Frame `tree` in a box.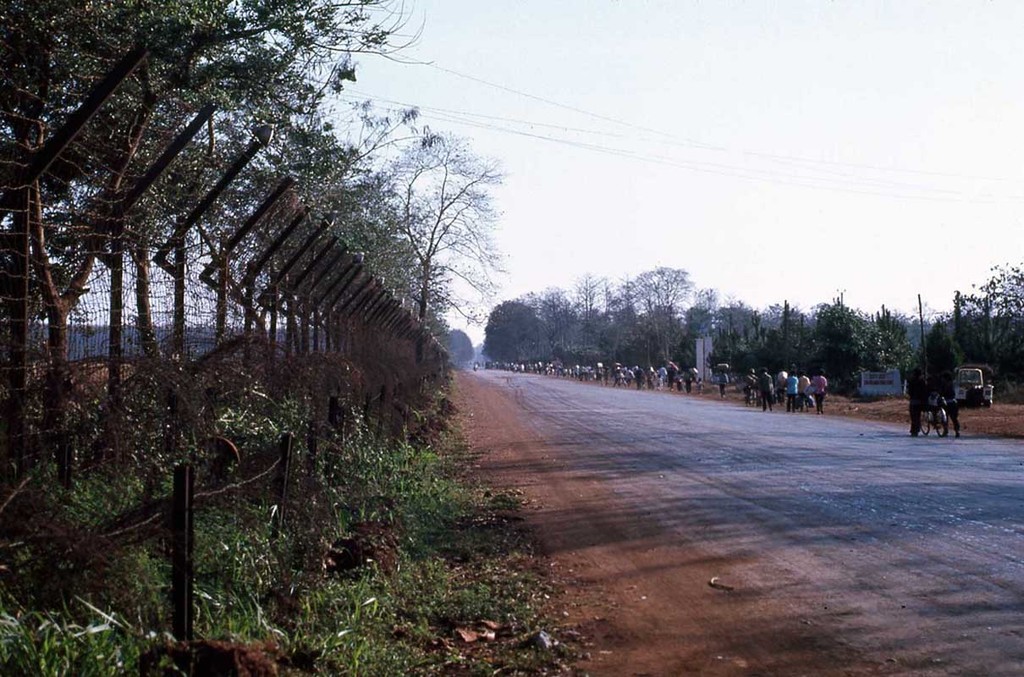
0, 0, 510, 497.
